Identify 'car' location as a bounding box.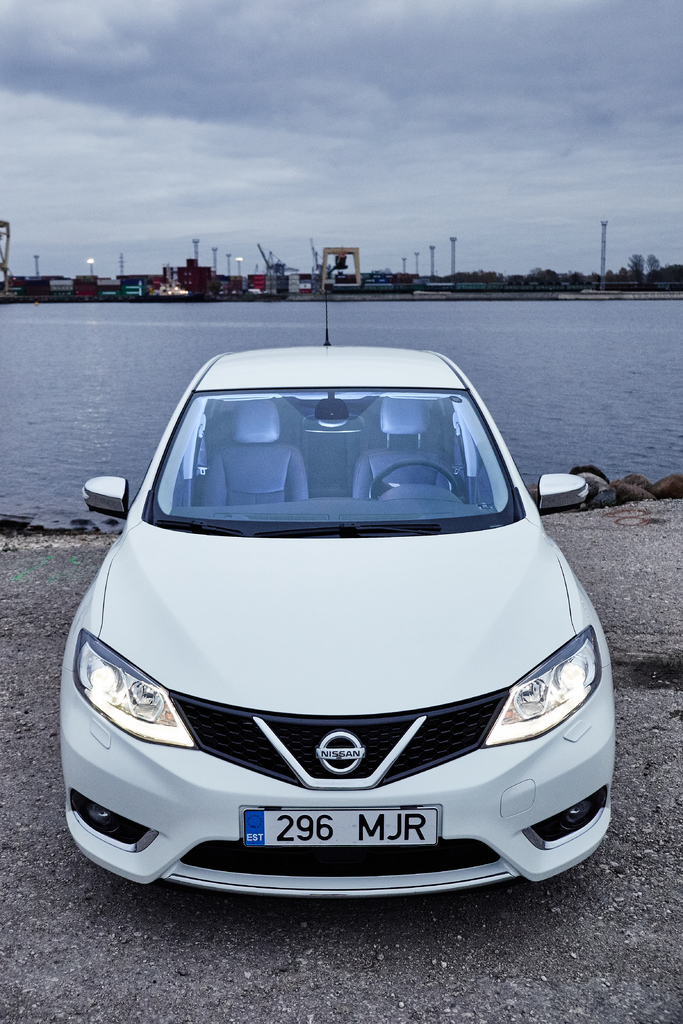
x1=60 y1=304 x2=616 y2=897.
